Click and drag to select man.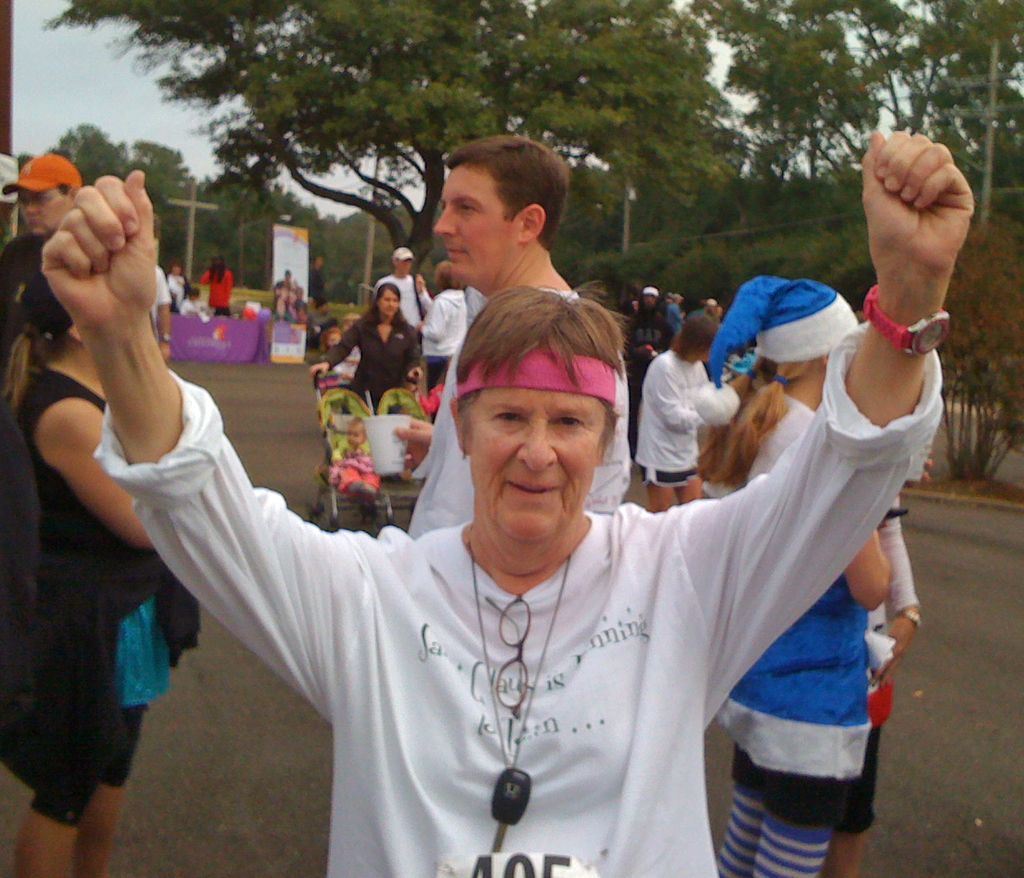
Selection: select_region(698, 297, 713, 315).
